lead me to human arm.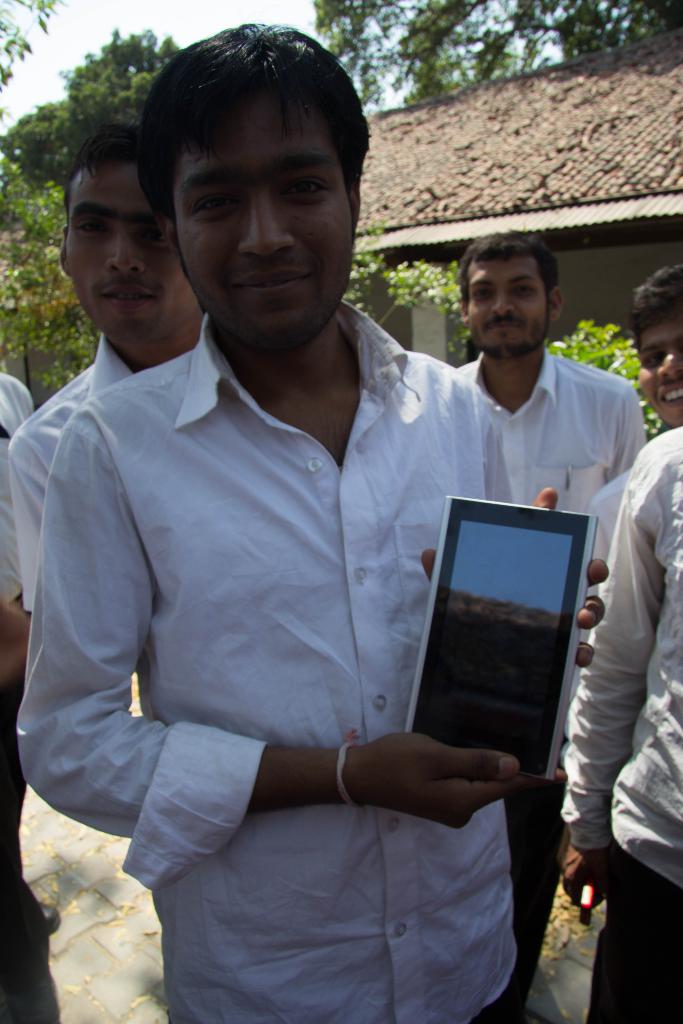
Lead to box(12, 412, 74, 659).
